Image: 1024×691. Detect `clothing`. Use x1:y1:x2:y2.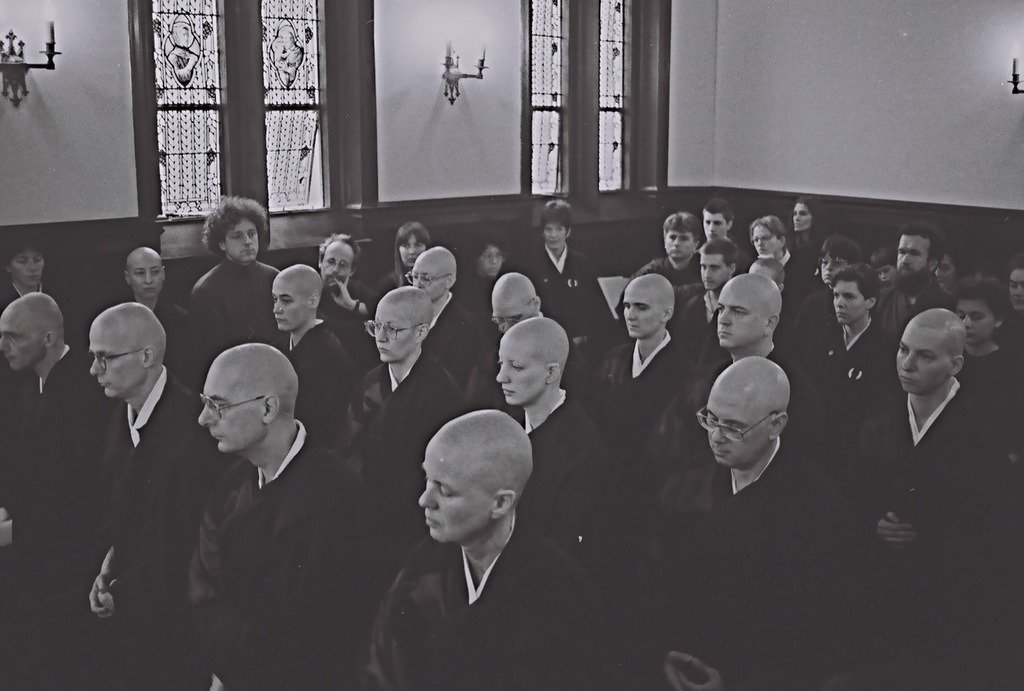
627:246:715:333.
